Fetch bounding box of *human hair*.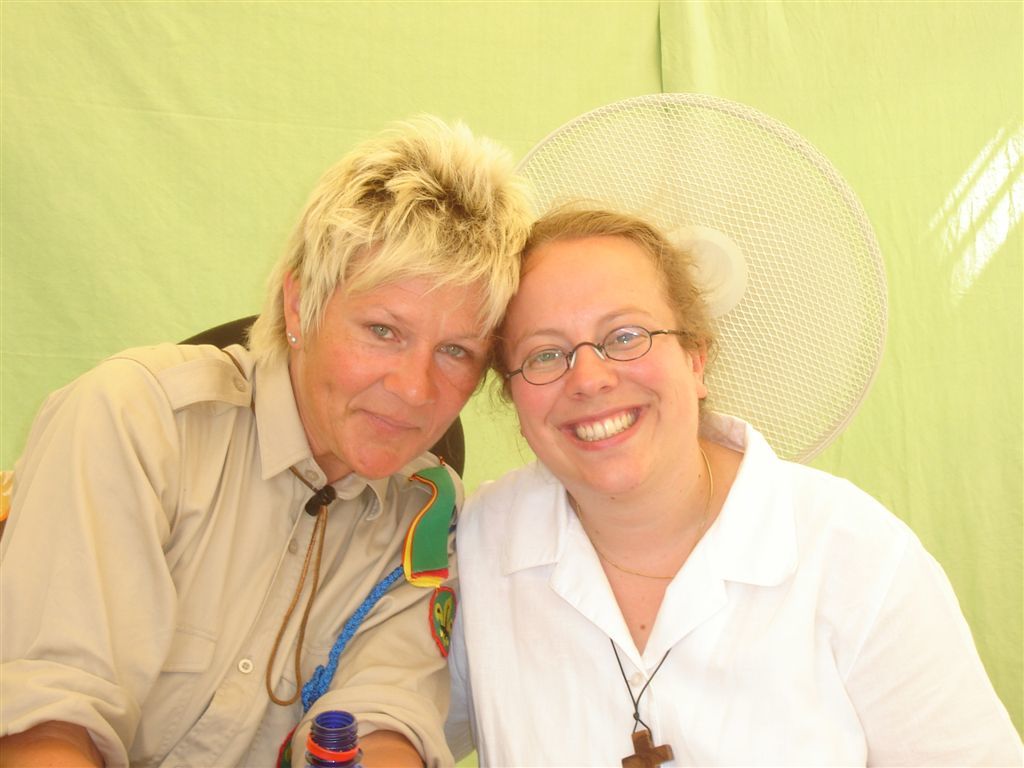
Bbox: (left=249, top=116, right=523, bottom=364).
